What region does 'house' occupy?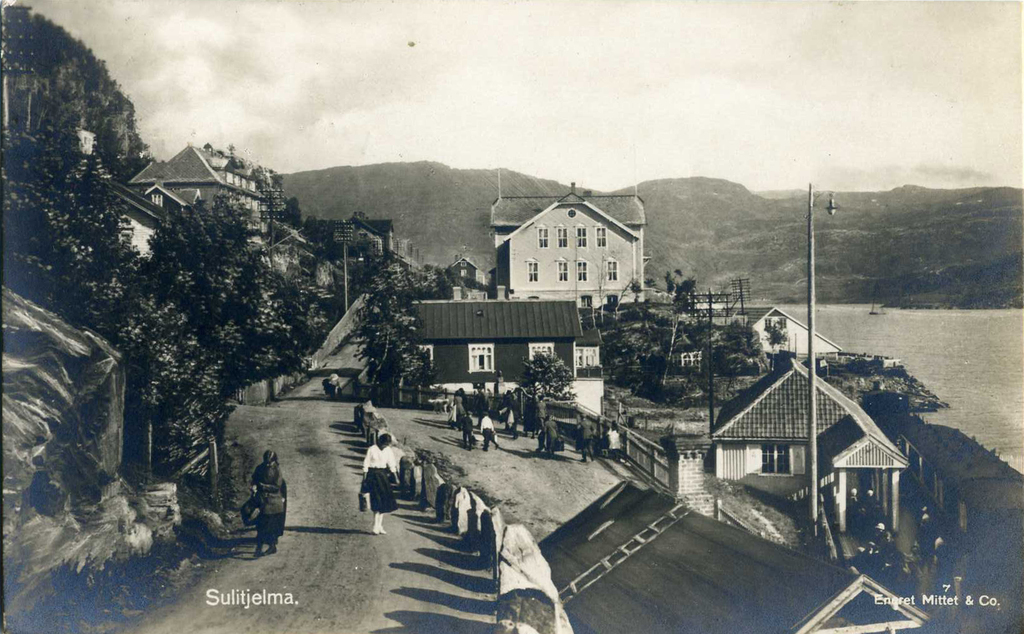
(497, 180, 664, 320).
